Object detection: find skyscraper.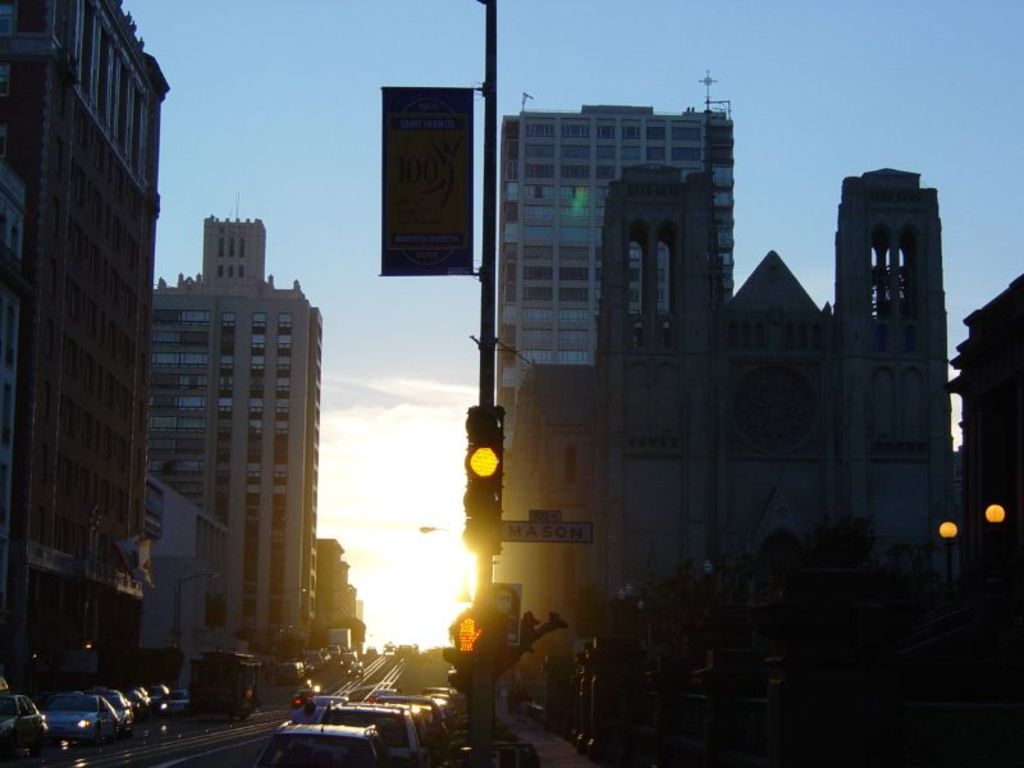
x1=105, y1=198, x2=319, y2=681.
